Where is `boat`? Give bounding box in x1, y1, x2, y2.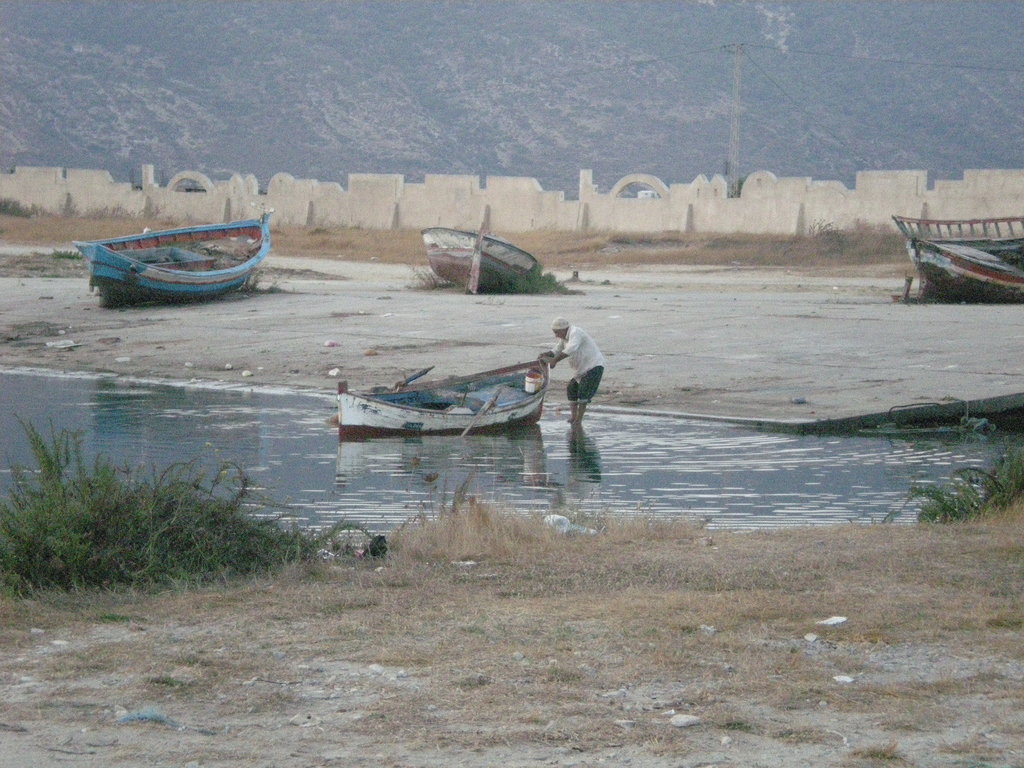
421, 209, 540, 291.
